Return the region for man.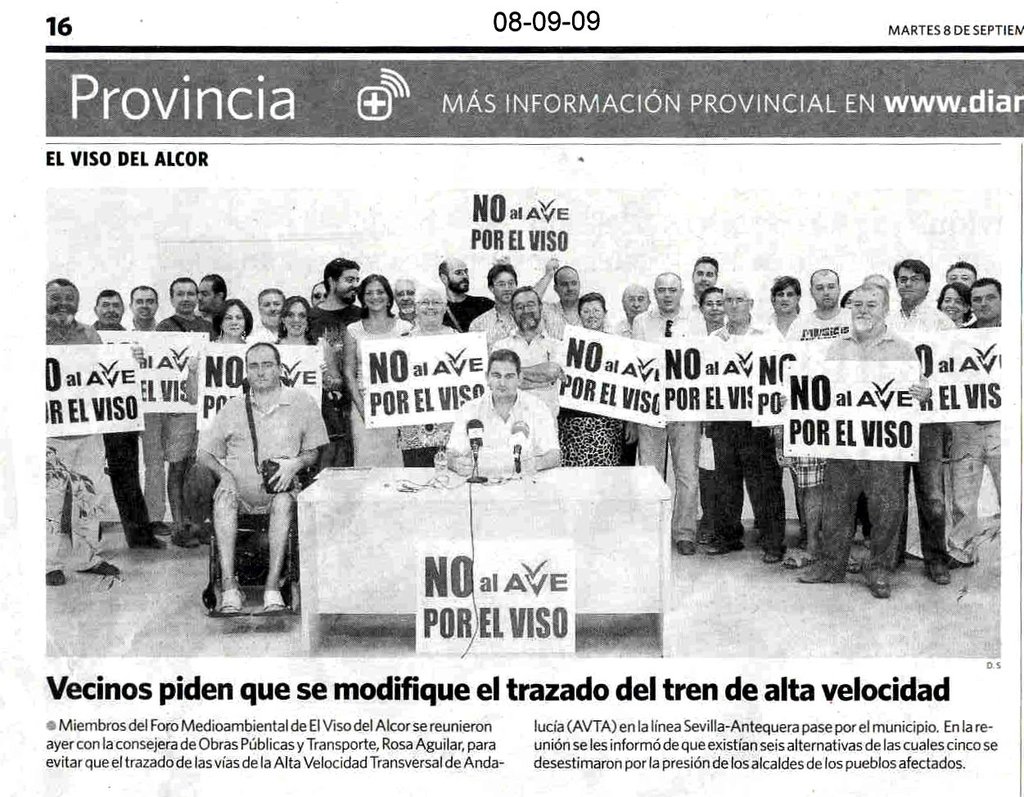
region(490, 290, 570, 424).
